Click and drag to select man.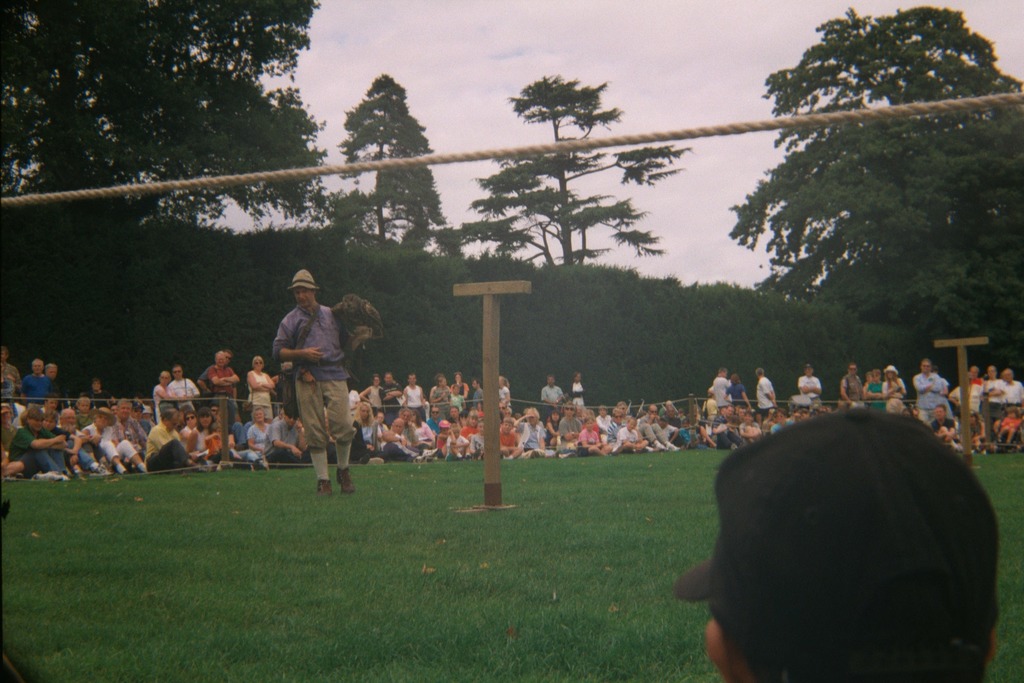
Selection: crop(261, 261, 354, 526).
